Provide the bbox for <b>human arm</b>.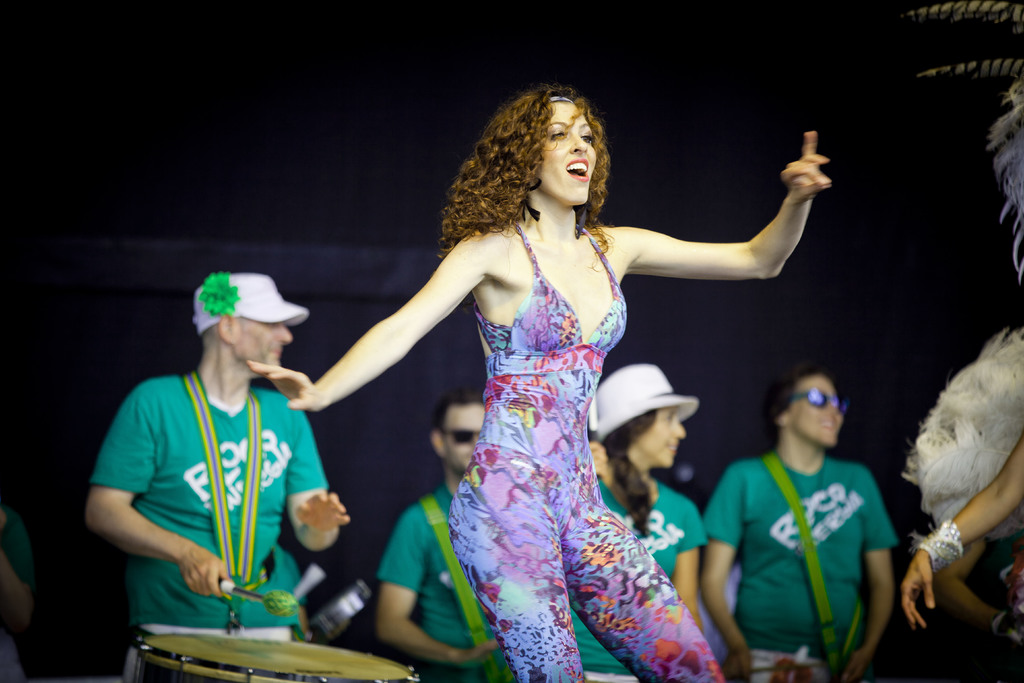
[665, 502, 707, 626].
